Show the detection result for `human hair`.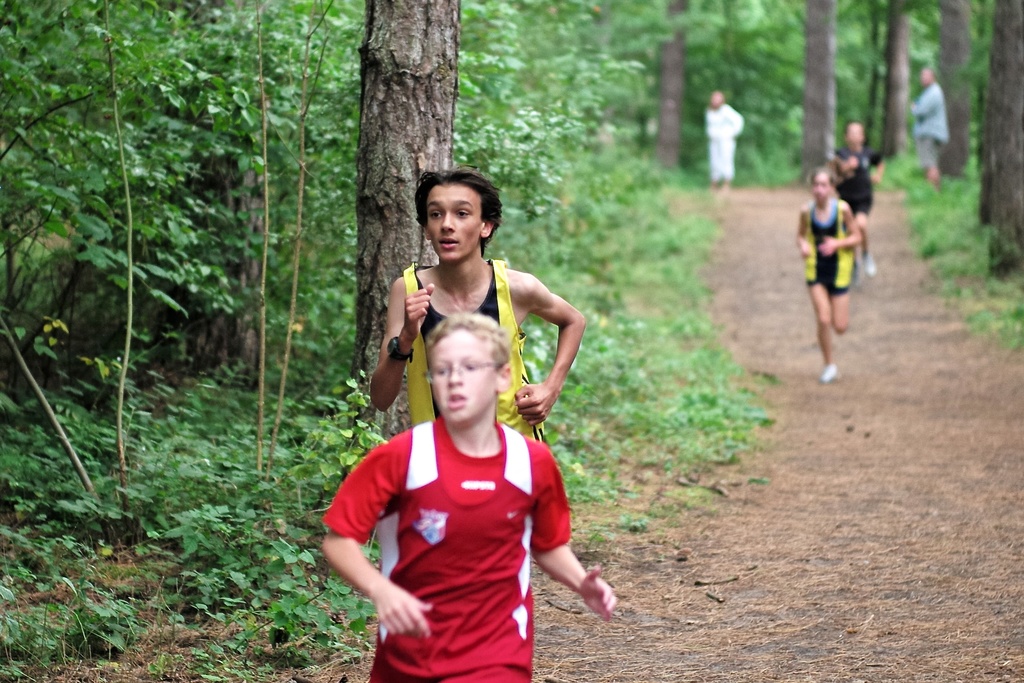
crop(426, 309, 511, 372).
